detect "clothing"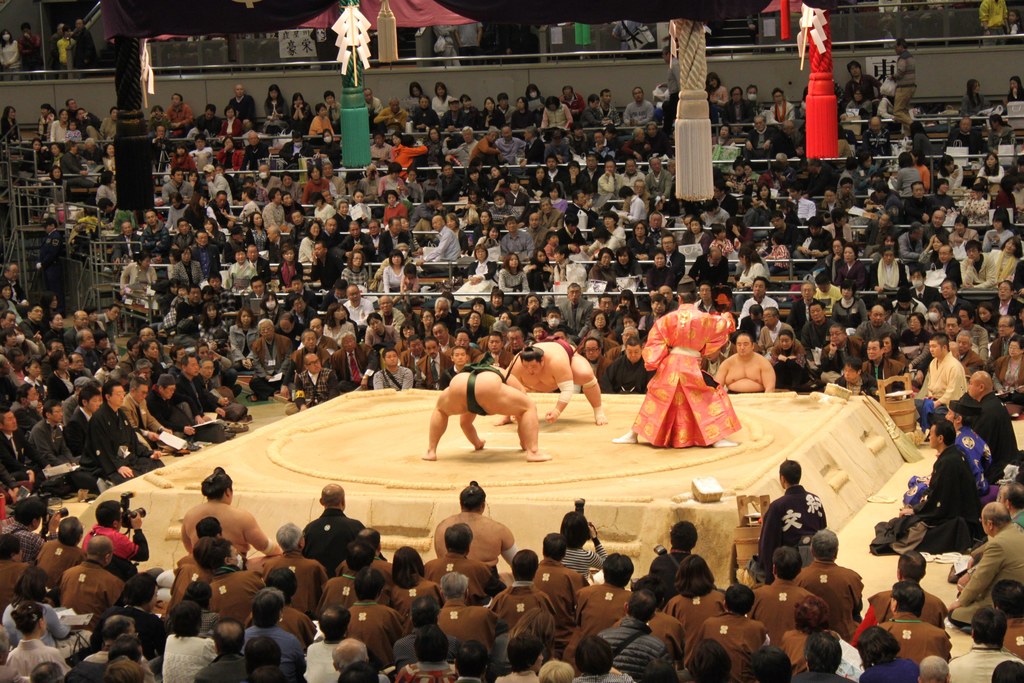
pyautogui.locateOnScreen(648, 317, 742, 450)
